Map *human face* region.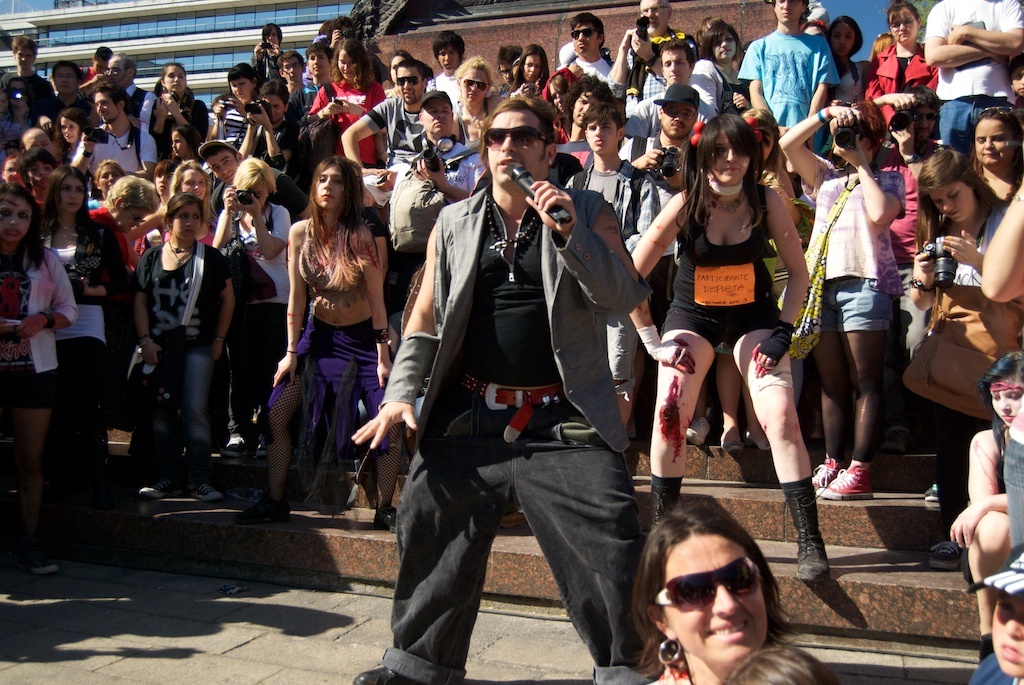
Mapped to bbox=(170, 130, 187, 166).
